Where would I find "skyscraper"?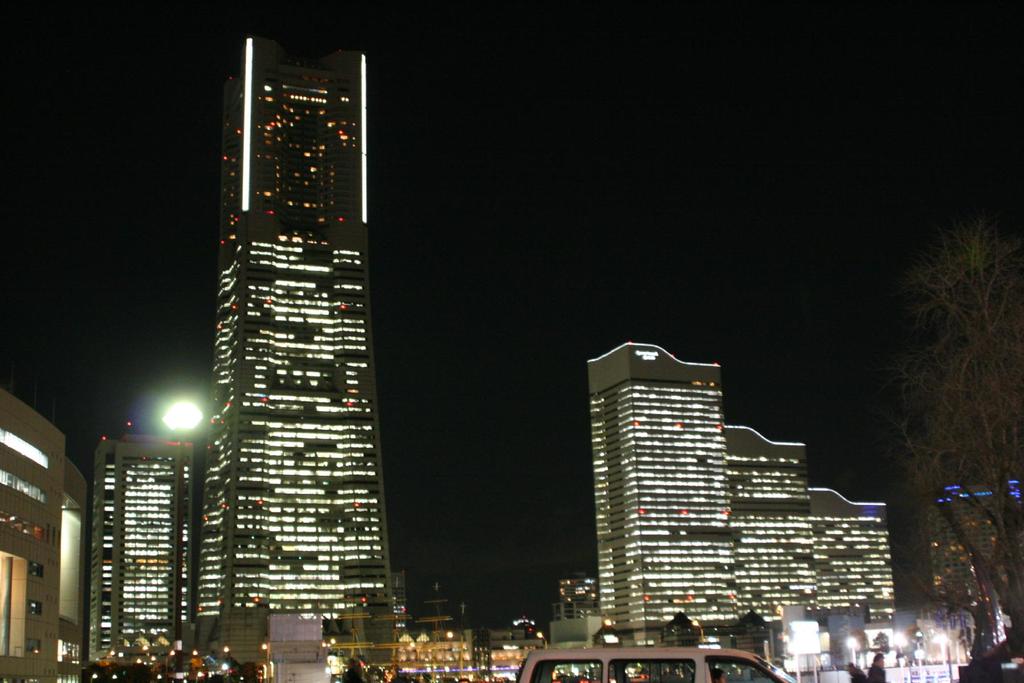
At (x1=88, y1=433, x2=214, y2=663).
